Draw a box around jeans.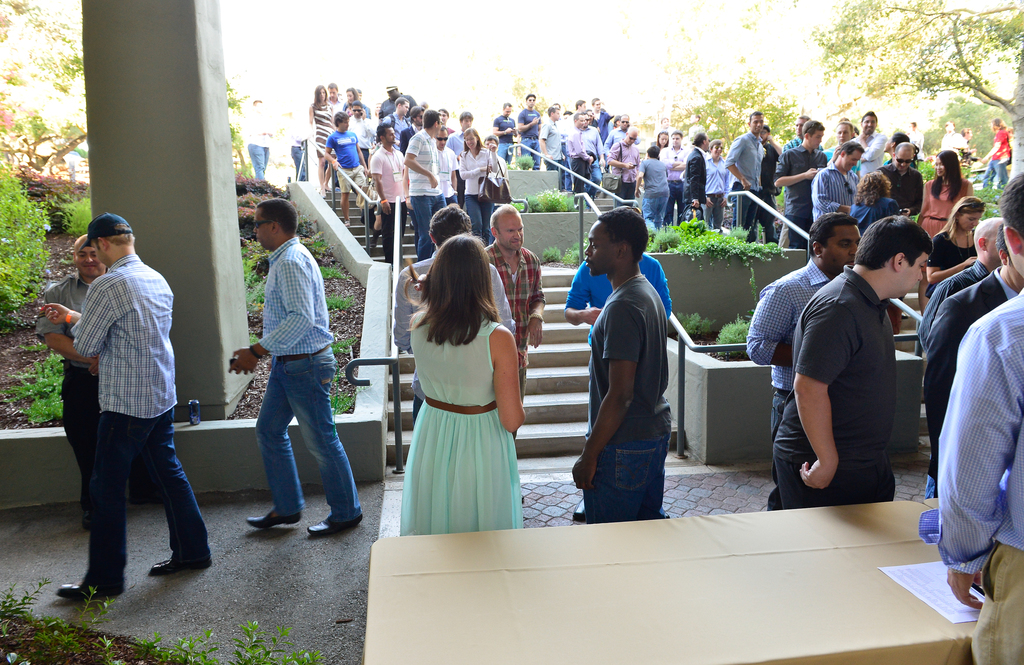
(x1=386, y1=204, x2=407, y2=263).
